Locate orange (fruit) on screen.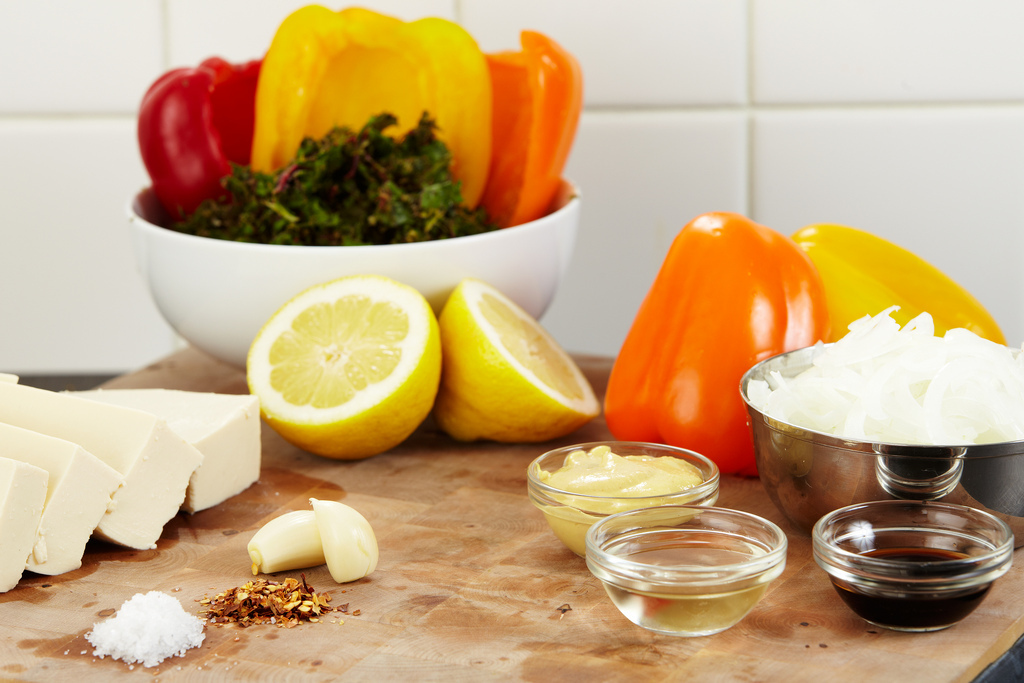
On screen at box=[426, 271, 591, 446].
